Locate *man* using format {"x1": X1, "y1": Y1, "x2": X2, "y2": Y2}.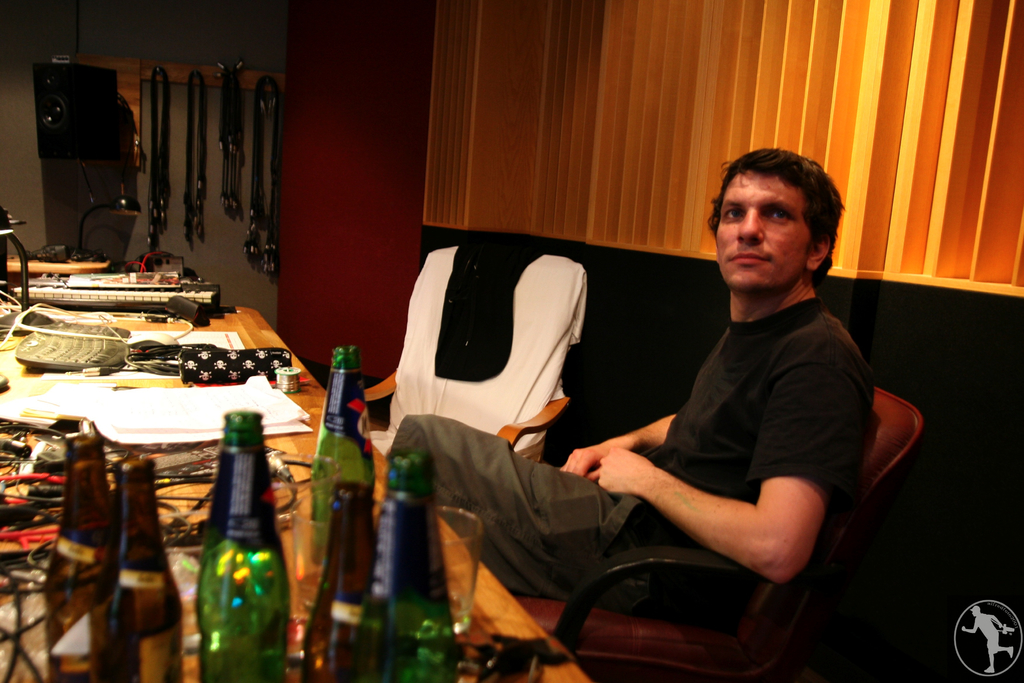
{"x1": 336, "y1": 140, "x2": 890, "y2": 659}.
